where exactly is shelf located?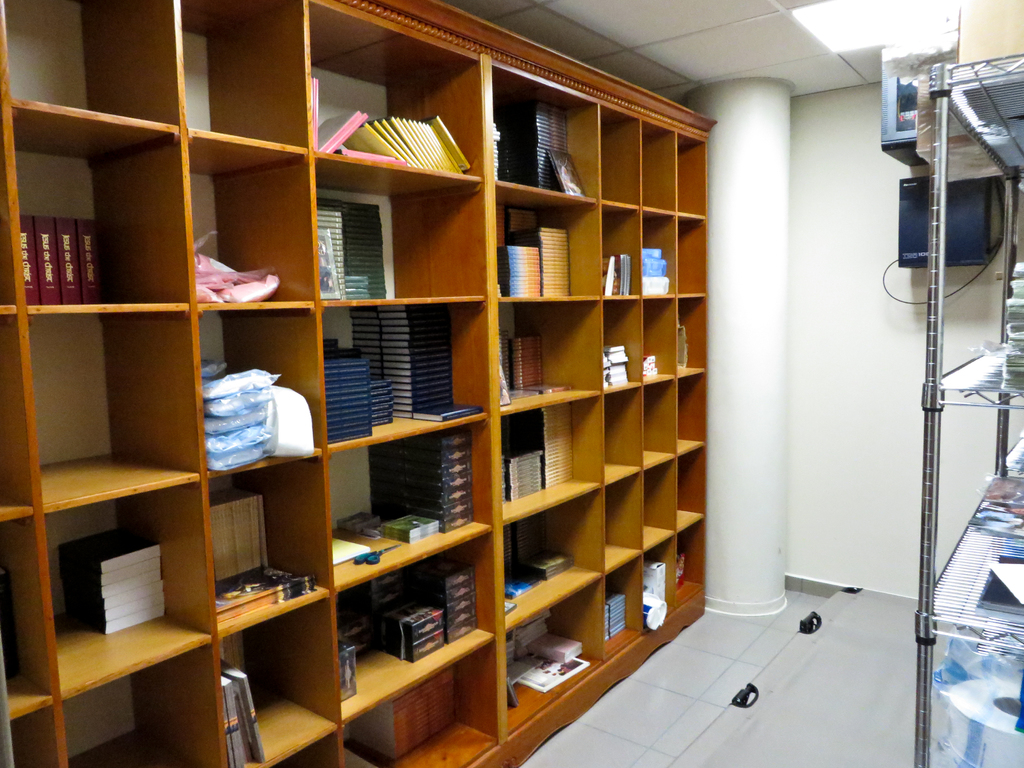
Its bounding box is crop(59, 633, 225, 767).
